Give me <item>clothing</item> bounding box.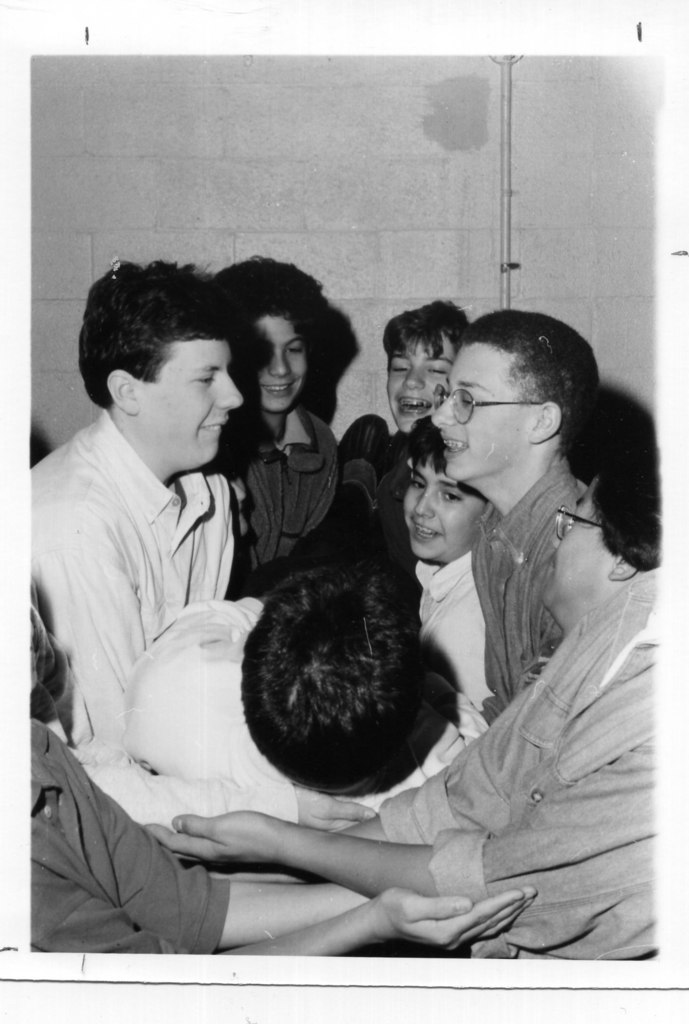
[30, 356, 286, 874].
